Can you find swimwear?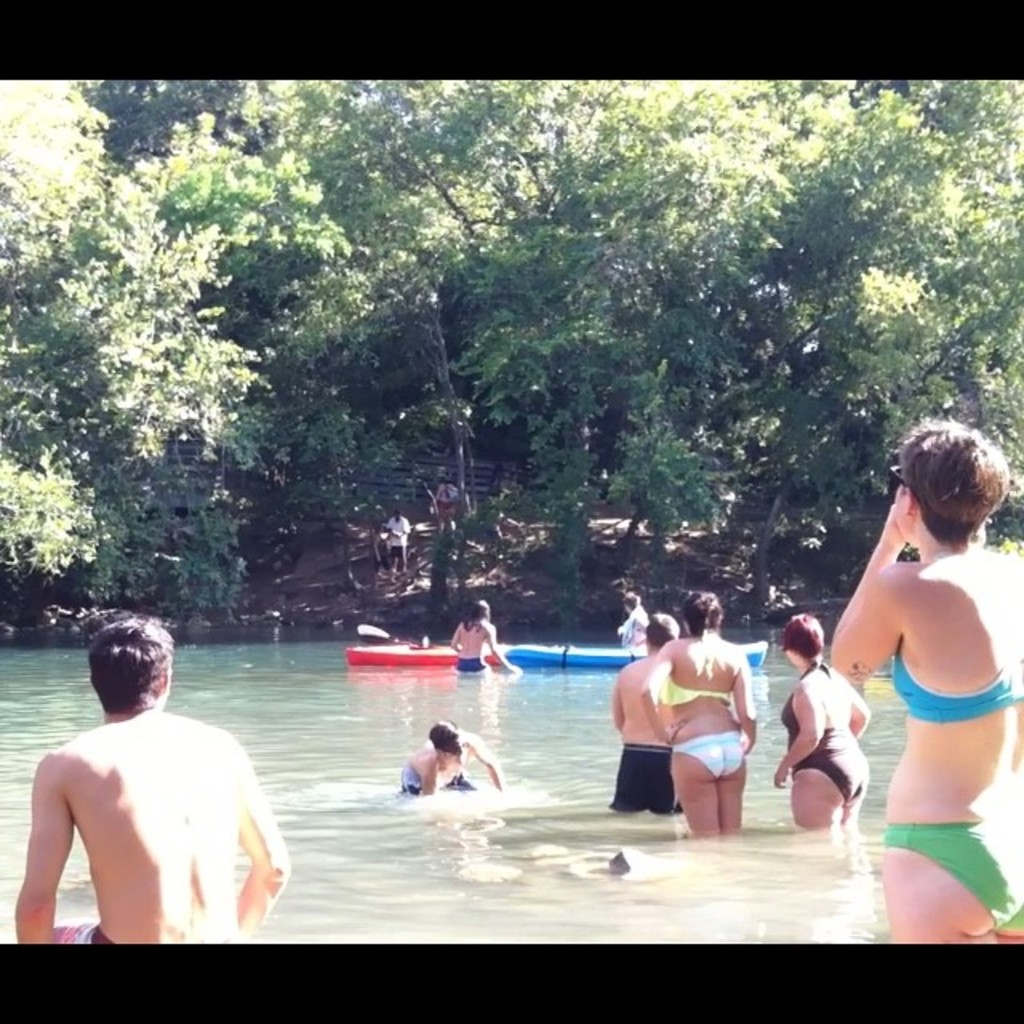
Yes, bounding box: rect(654, 669, 747, 709).
